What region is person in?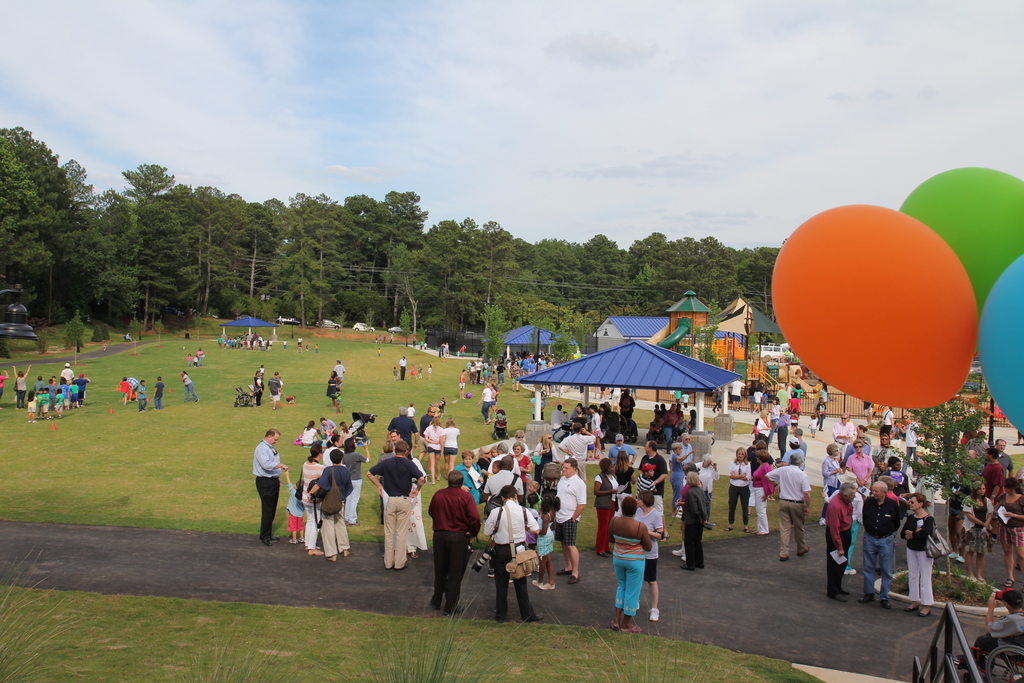
locate(806, 411, 815, 436).
